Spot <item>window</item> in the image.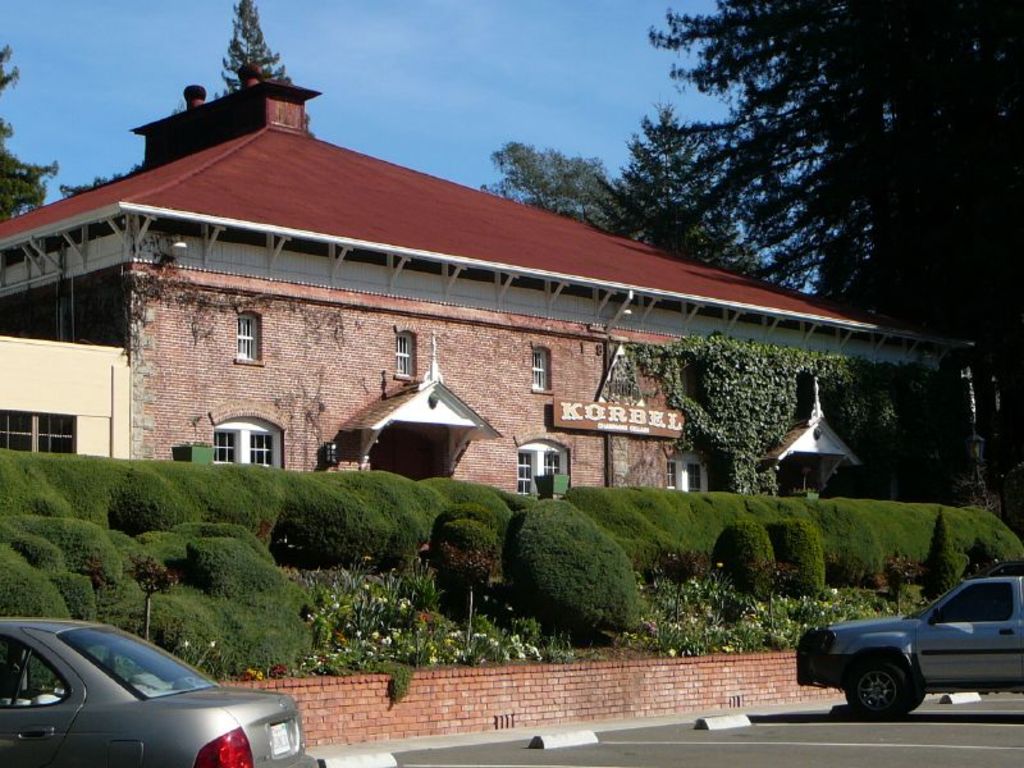
<item>window</item> found at locate(211, 419, 280, 462).
